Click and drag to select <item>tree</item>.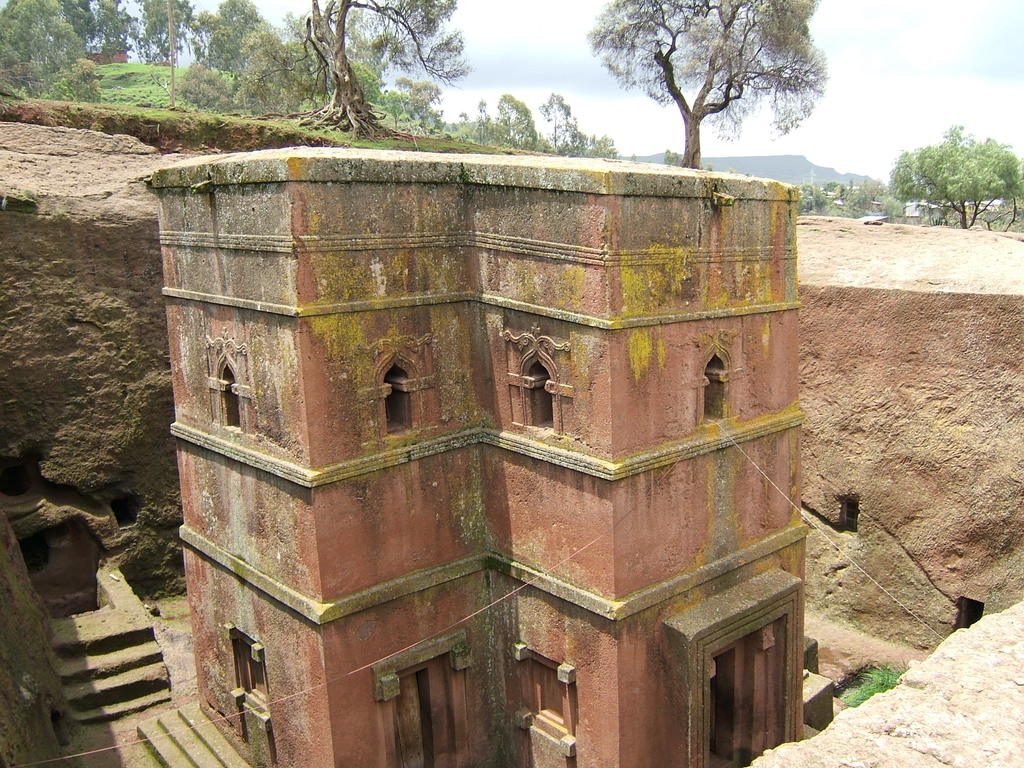
Selection: select_region(488, 88, 538, 161).
